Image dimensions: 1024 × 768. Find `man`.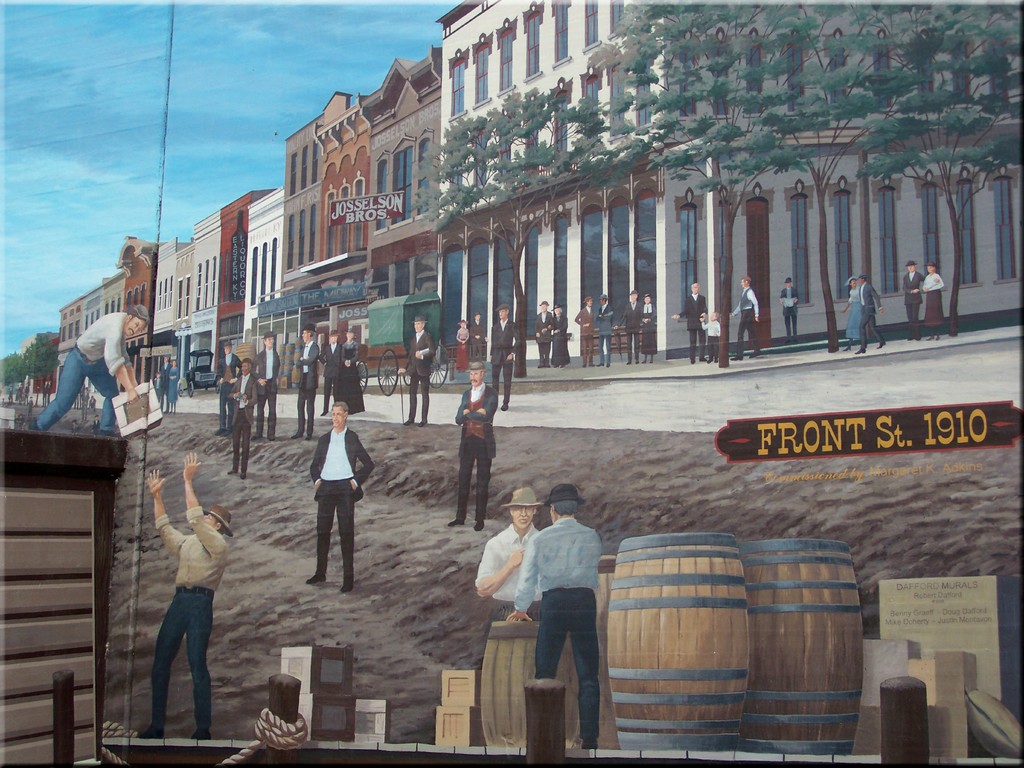
{"x1": 227, "y1": 355, "x2": 262, "y2": 481}.
